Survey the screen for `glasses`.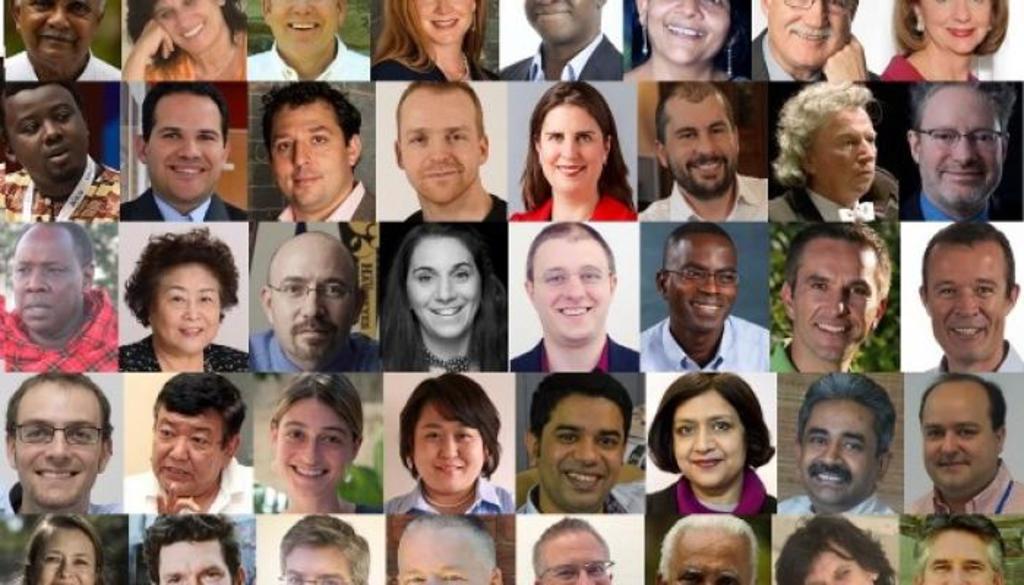
Survey found: BBox(12, 417, 114, 443).
